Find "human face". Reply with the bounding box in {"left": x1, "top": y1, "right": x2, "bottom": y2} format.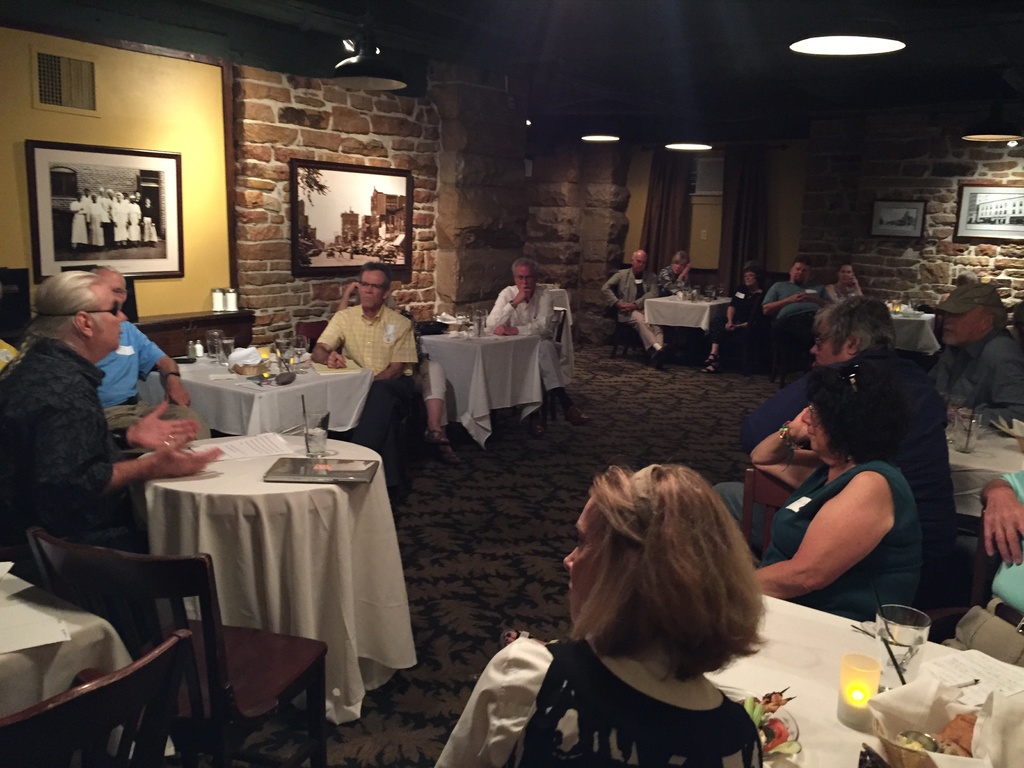
{"left": 565, "top": 498, "right": 607, "bottom": 630}.
